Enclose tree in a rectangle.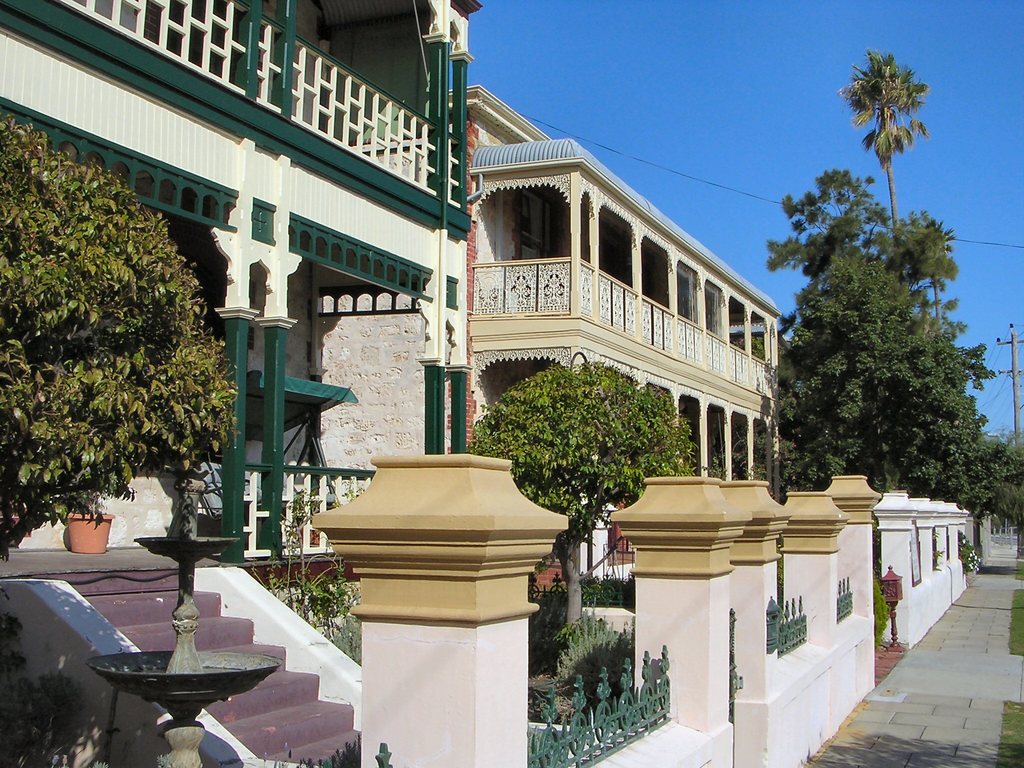
crop(781, 243, 1023, 532).
